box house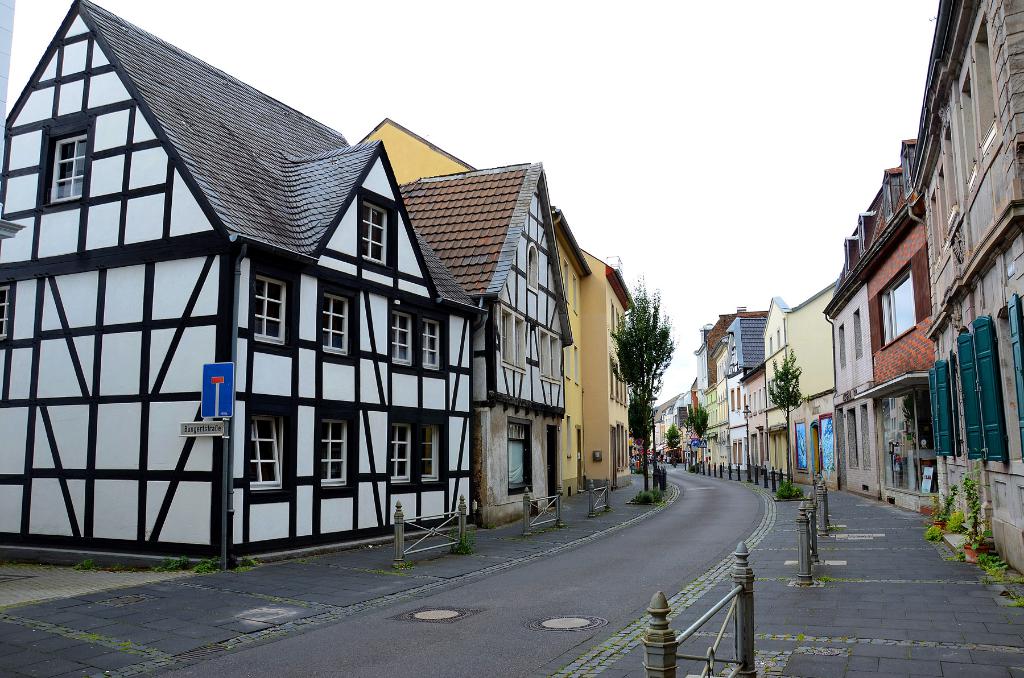
box(648, 387, 699, 465)
